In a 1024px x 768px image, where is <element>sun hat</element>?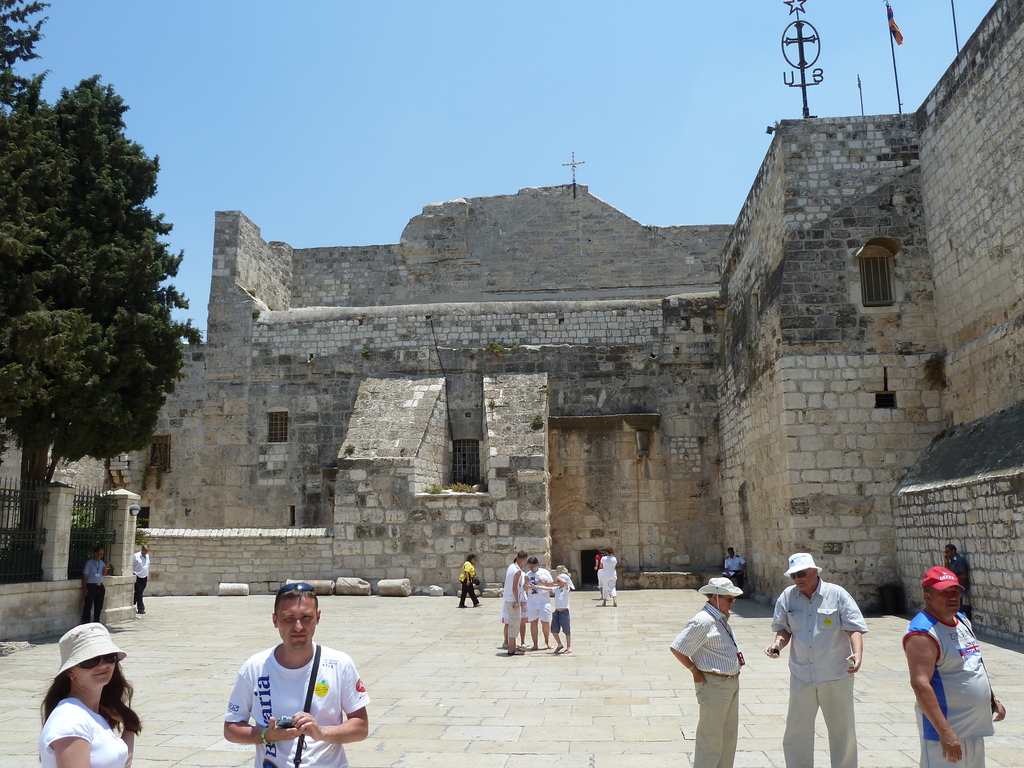
locate(547, 563, 572, 575).
